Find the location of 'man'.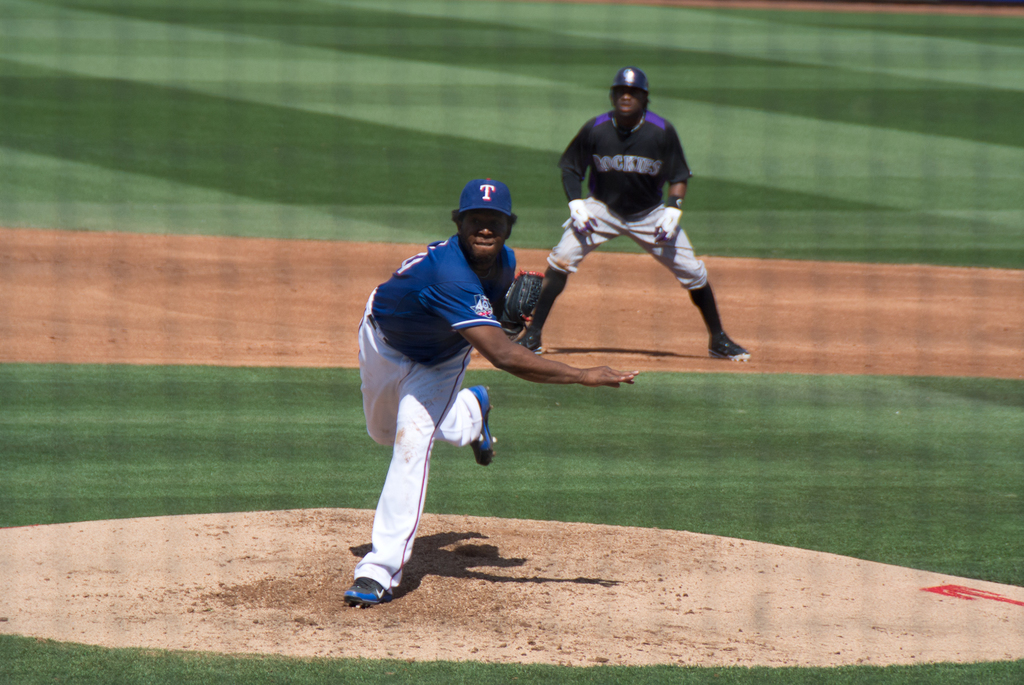
Location: bbox(527, 65, 738, 420).
